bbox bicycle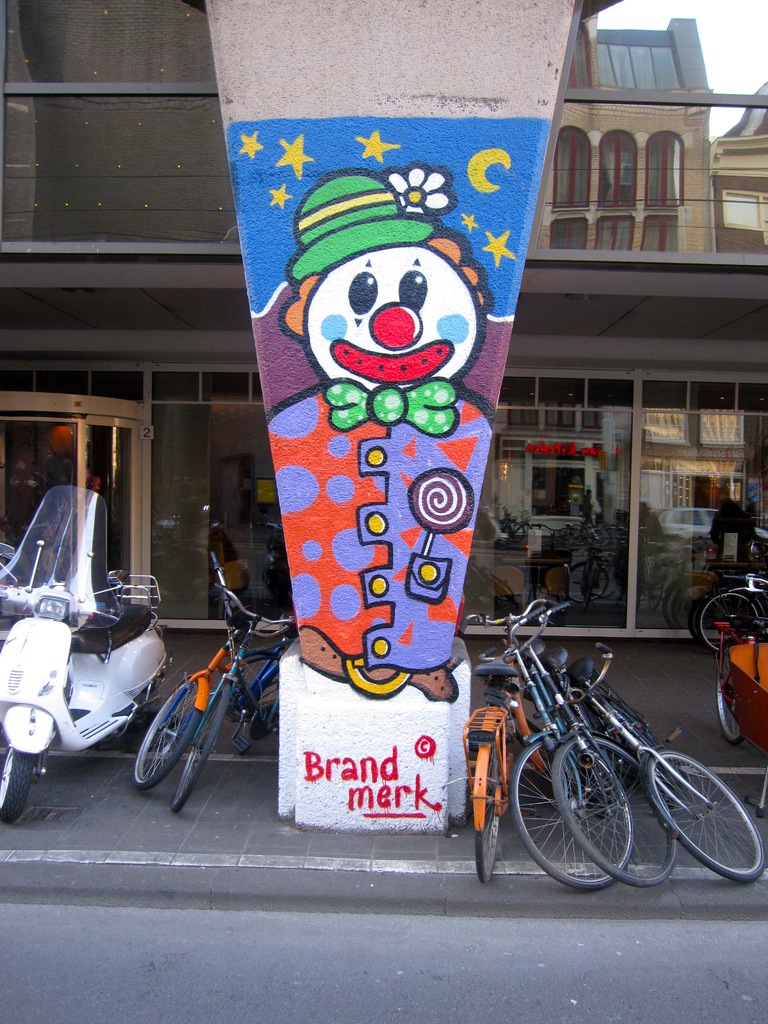
detection(499, 600, 689, 886)
